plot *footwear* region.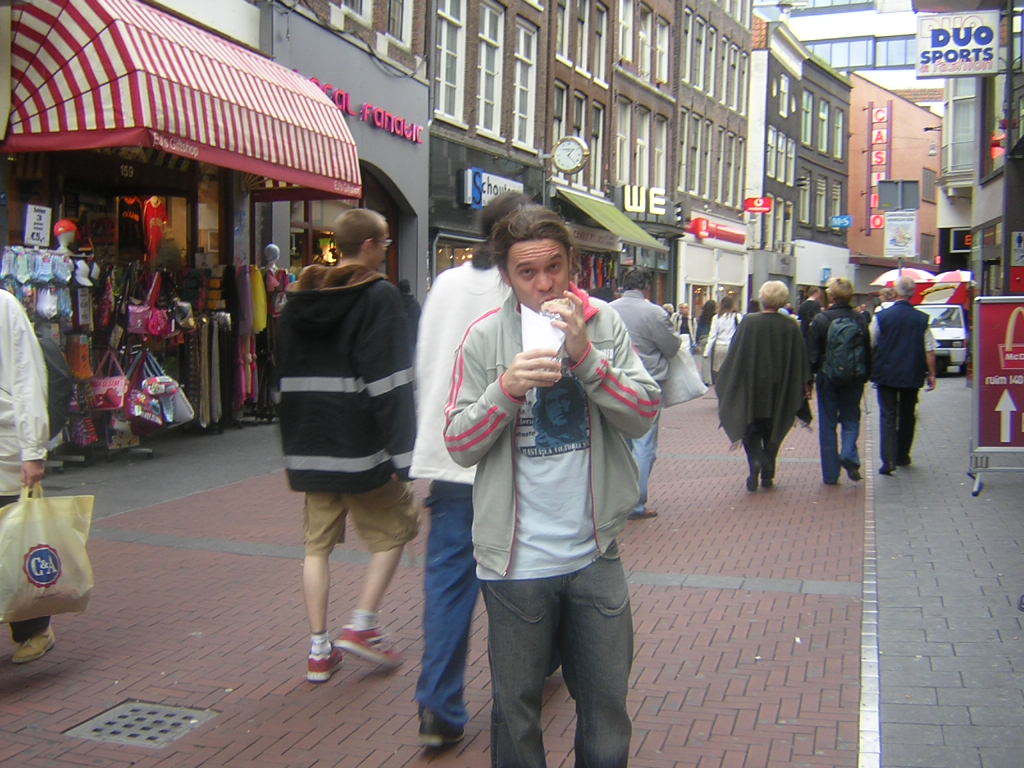
Plotted at pyautogui.locateOnScreen(881, 461, 898, 474).
